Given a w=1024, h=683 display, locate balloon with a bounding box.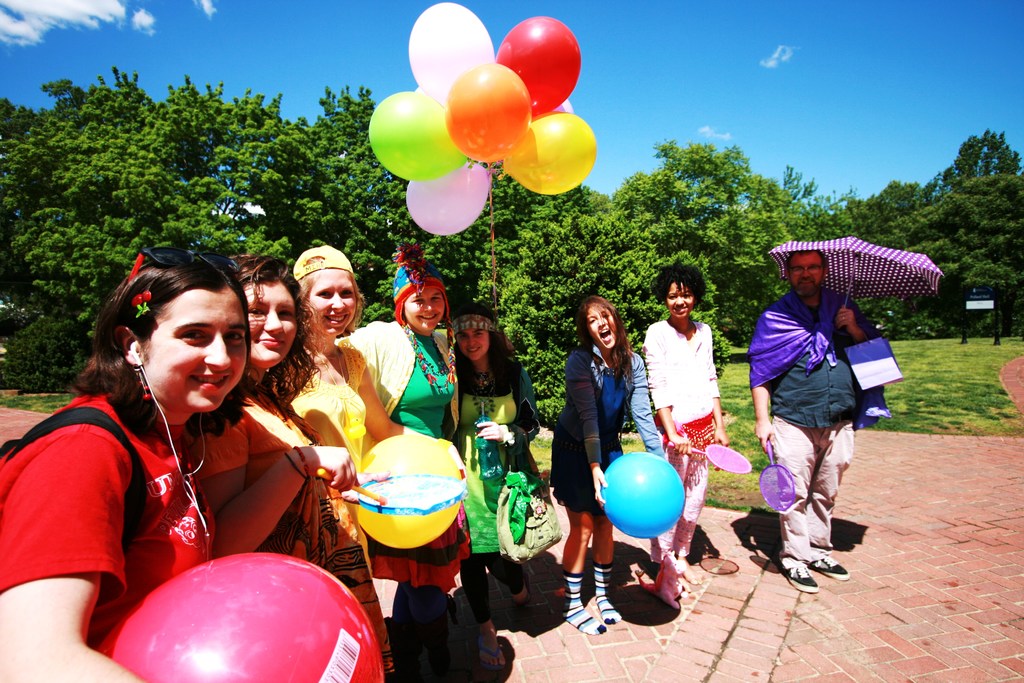
Located: pyautogui.locateOnScreen(367, 89, 465, 181).
